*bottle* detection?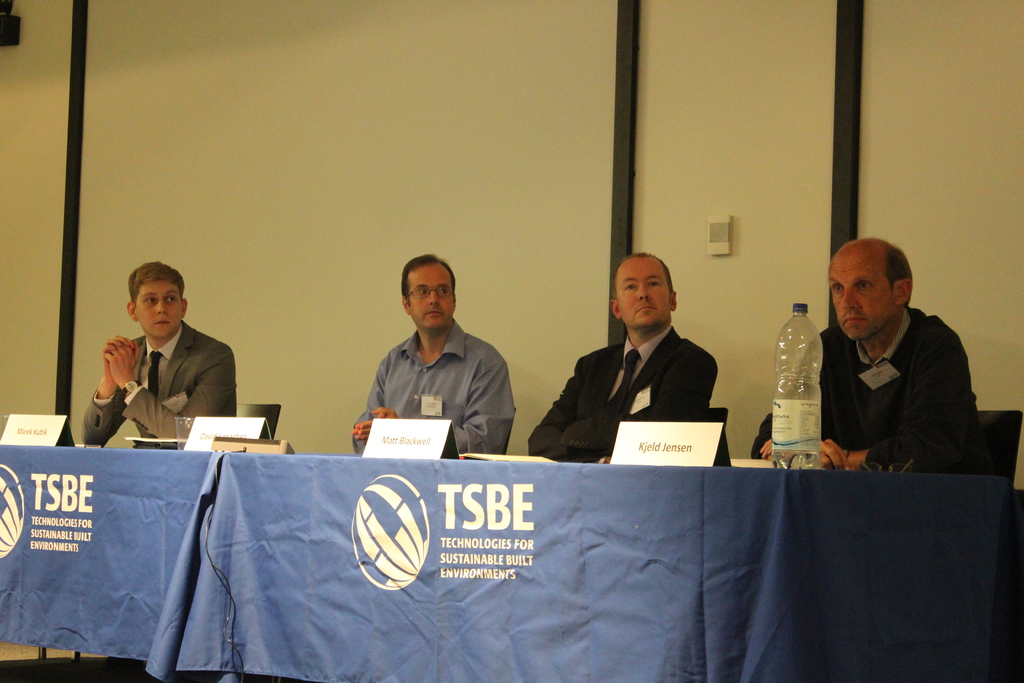
bbox=[767, 313, 847, 471]
